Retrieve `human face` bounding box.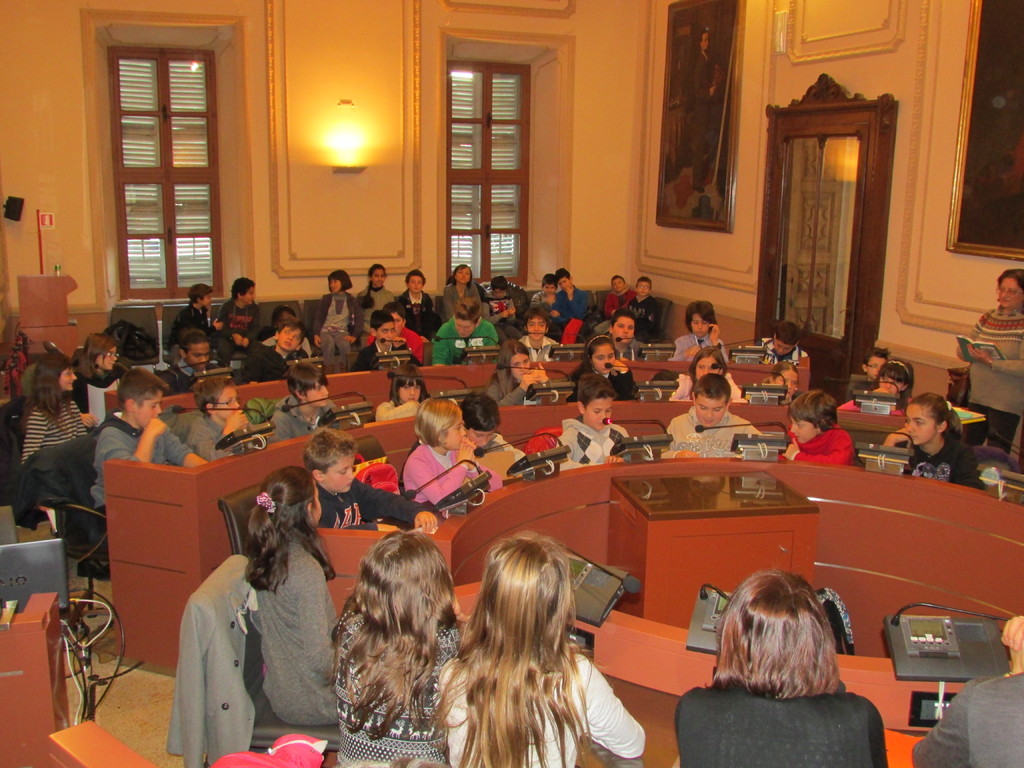
Bounding box: rect(371, 271, 383, 285).
